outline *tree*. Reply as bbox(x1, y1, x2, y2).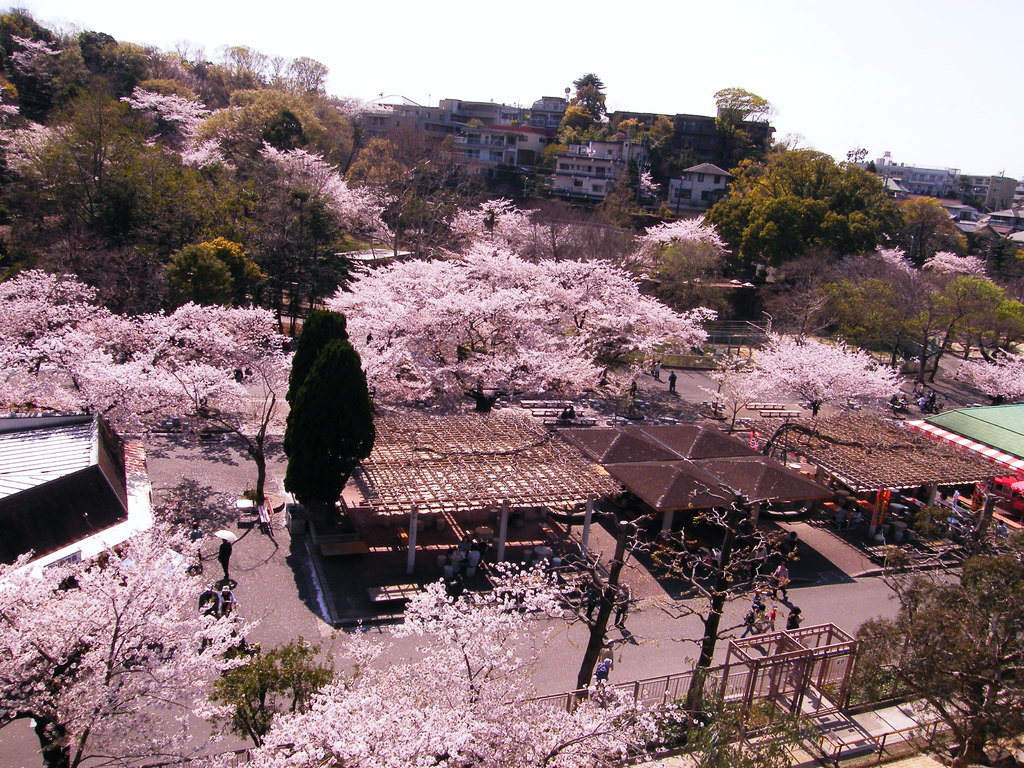
bbox(690, 678, 815, 767).
